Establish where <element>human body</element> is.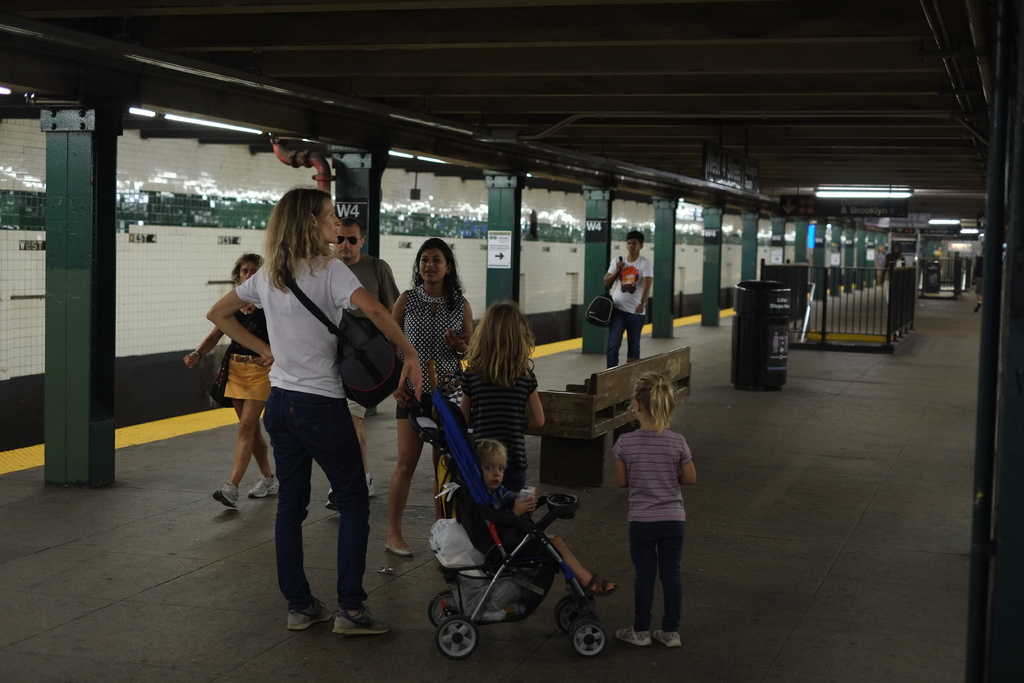
Established at Rect(598, 252, 653, 368).
